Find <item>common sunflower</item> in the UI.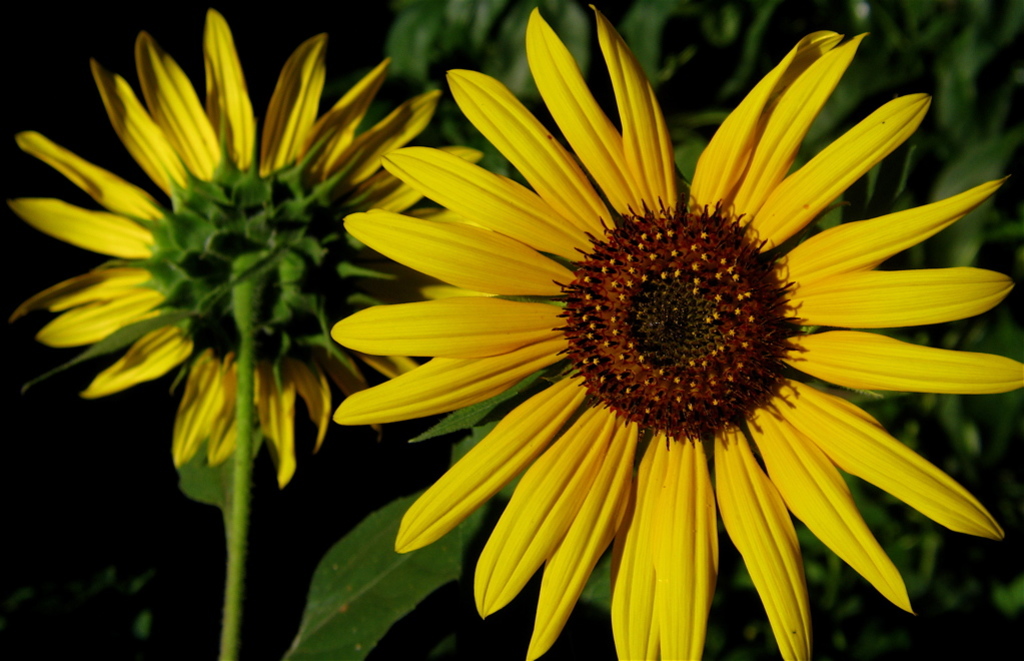
UI element at {"x1": 20, "y1": 4, "x2": 542, "y2": 502}.
